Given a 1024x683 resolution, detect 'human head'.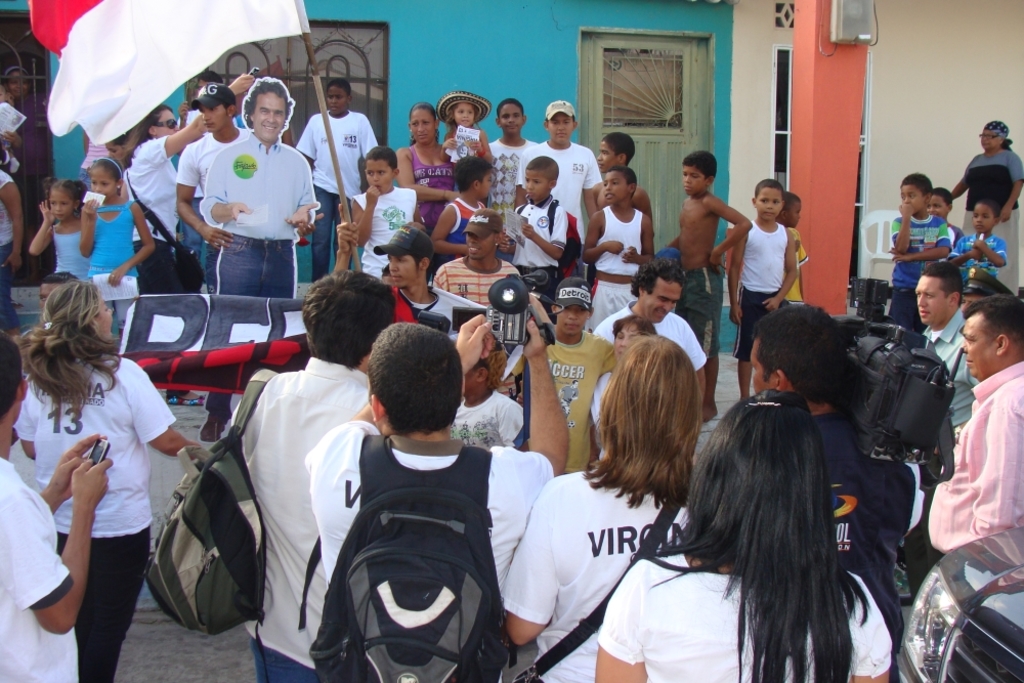
bbox(453, 158, 493, 198).
